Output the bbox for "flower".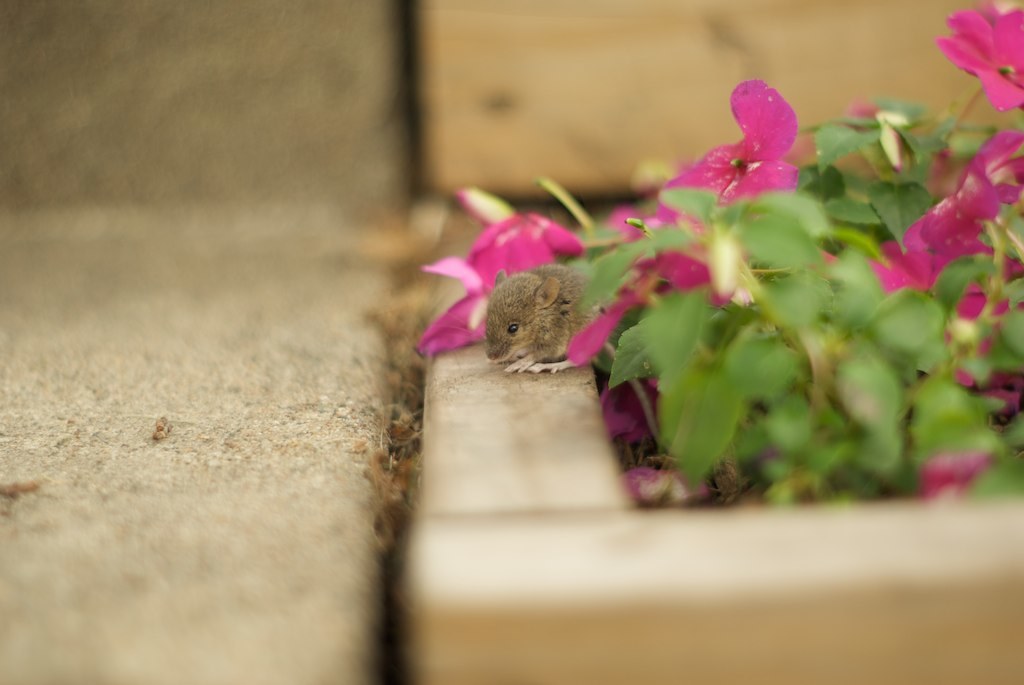
Rect(408, 190, 588, 358).
